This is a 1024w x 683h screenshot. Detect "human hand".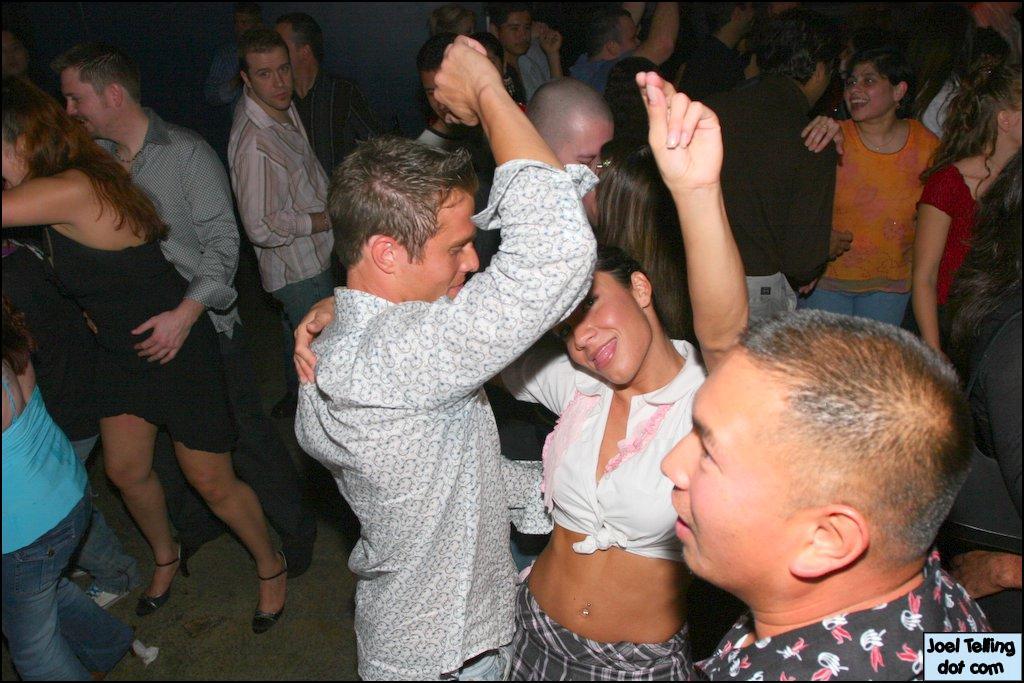
box(653, 75, 740, 179).
